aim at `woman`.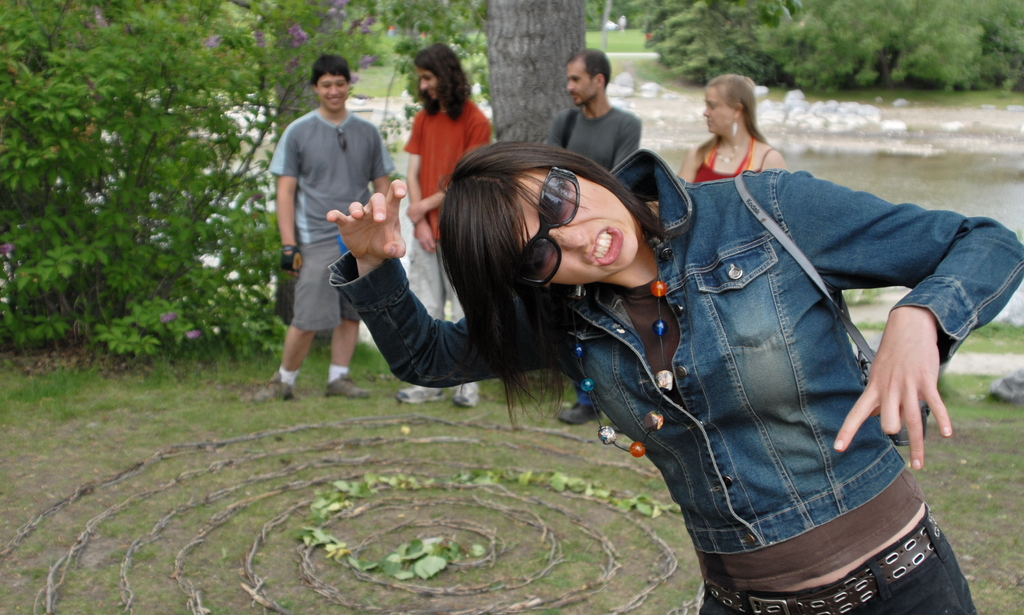
Aimed at box=[328, 139, 1023, 614].
